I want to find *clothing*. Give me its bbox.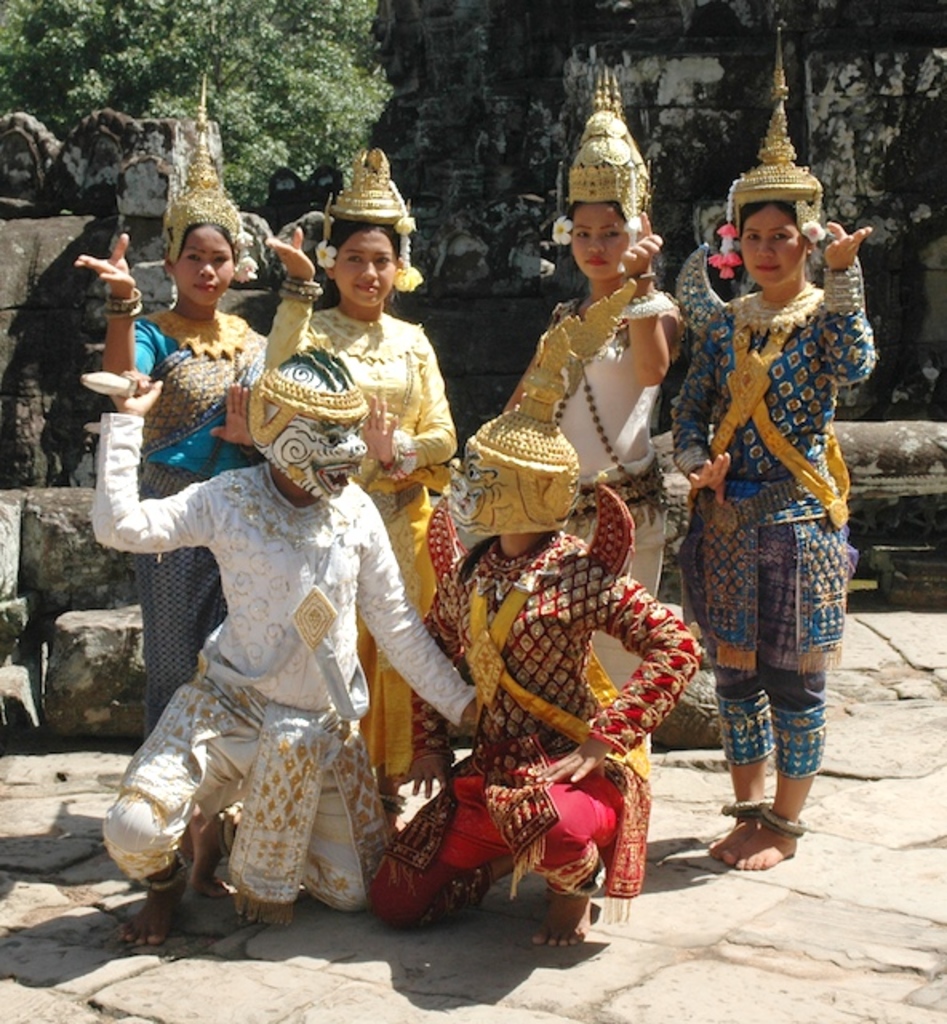
Rect(669, 238, 878, 781).
